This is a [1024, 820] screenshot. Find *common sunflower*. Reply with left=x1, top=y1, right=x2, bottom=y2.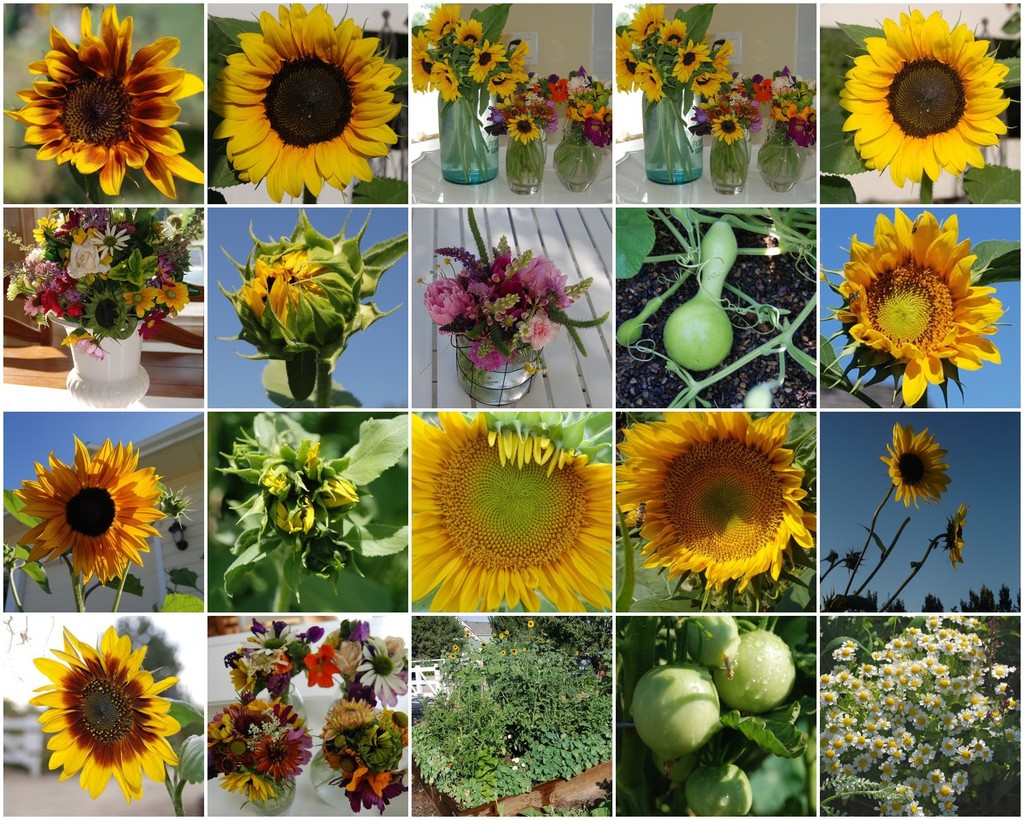
left=11, top=430, right=163, bottom=585.
